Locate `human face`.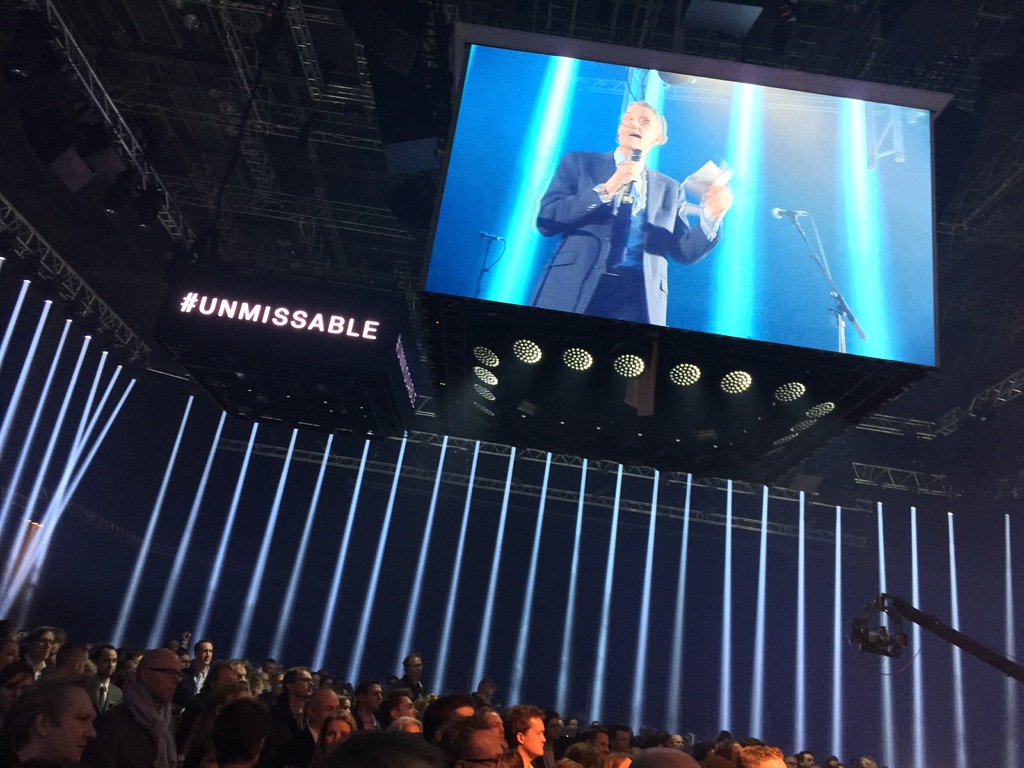
Bounding box: (671,734,687,751).
